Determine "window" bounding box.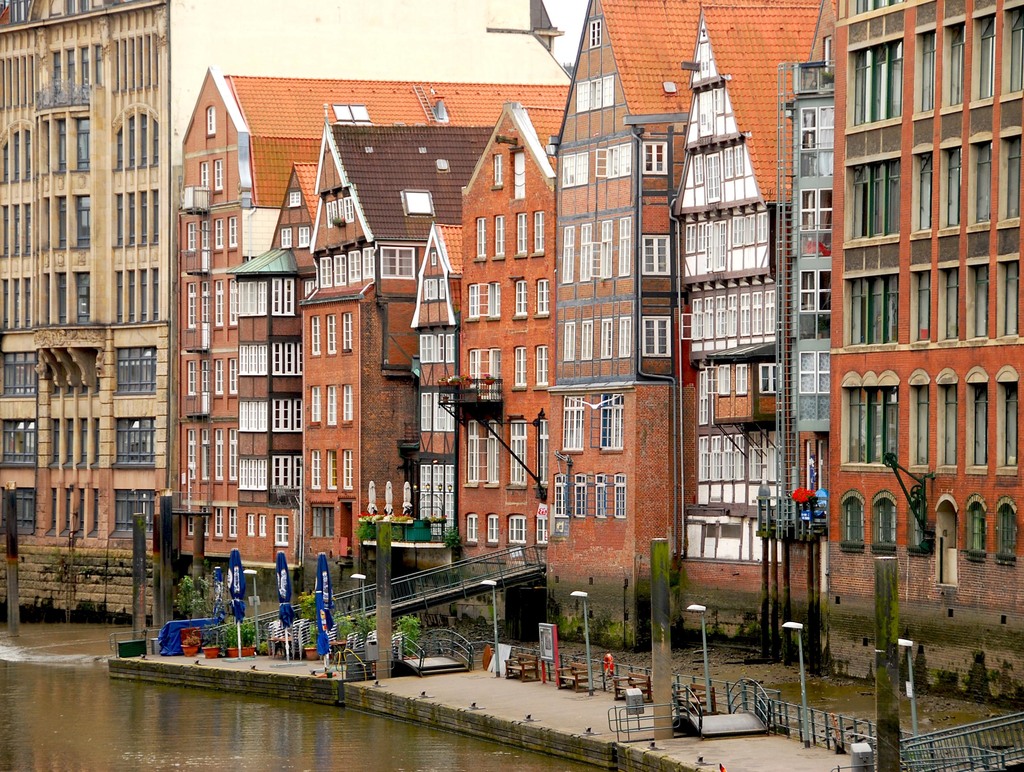
Determined: <box>272,335,301,376</box>.
